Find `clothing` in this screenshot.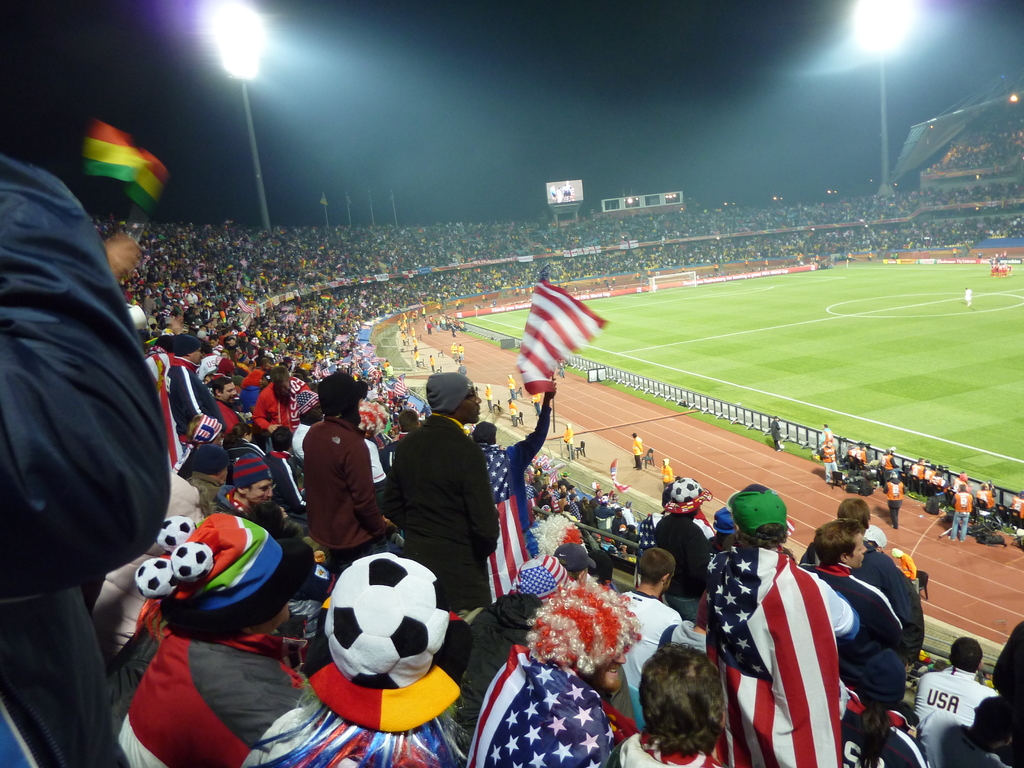
The bounding box for `clothing` is {"left": 824, "top": 447, "right": 833, "bottom": 475}.
